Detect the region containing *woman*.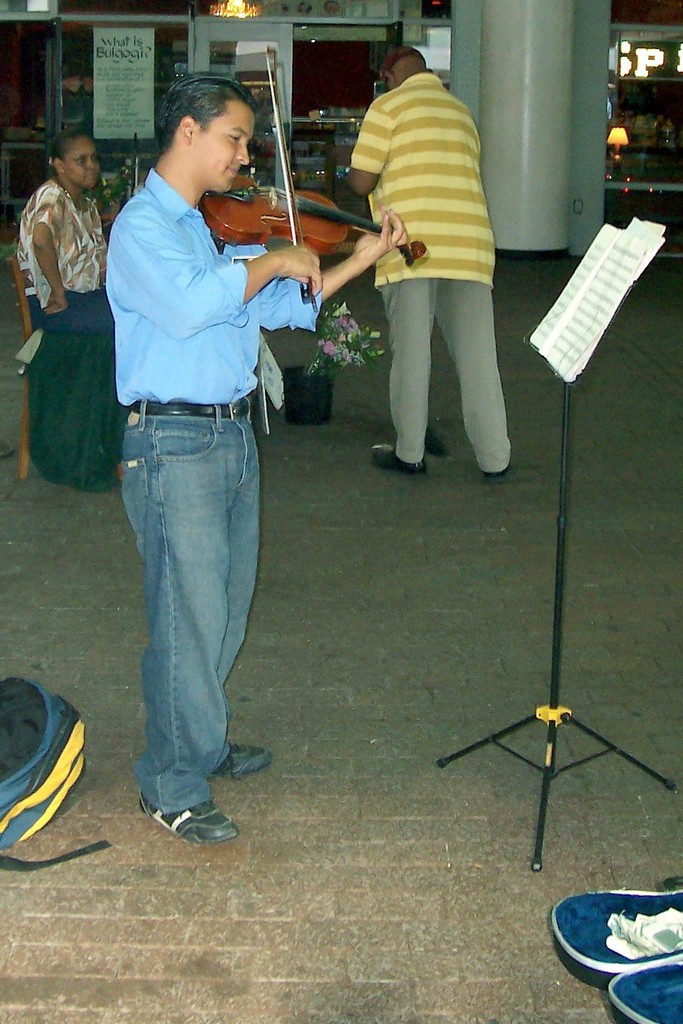
pyautogui.locateOnScreen(11, 116, 116, 505).
